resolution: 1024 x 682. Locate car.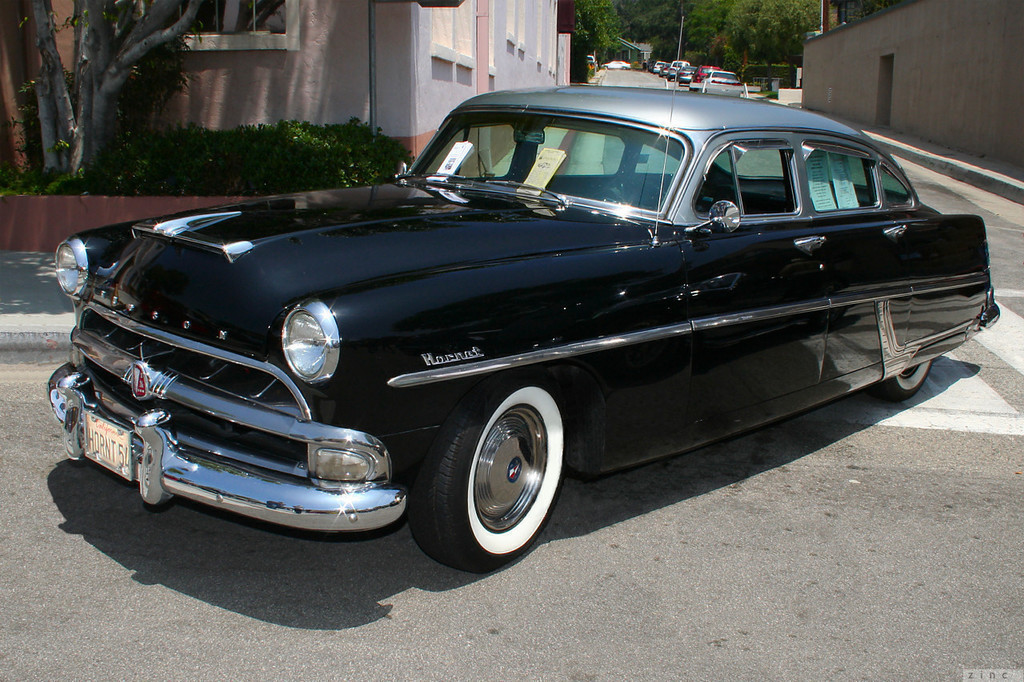
detection(698, 69, 742, 92).
